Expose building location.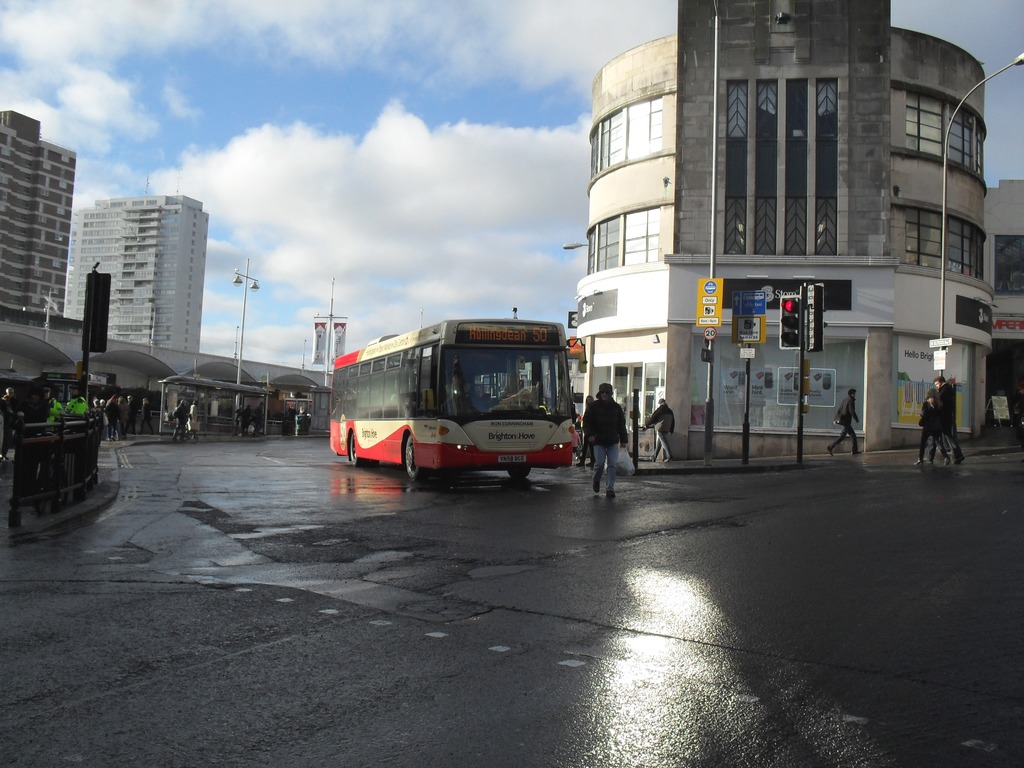
Exposed at x1=0 y1=109 x2=75 y2=320.
